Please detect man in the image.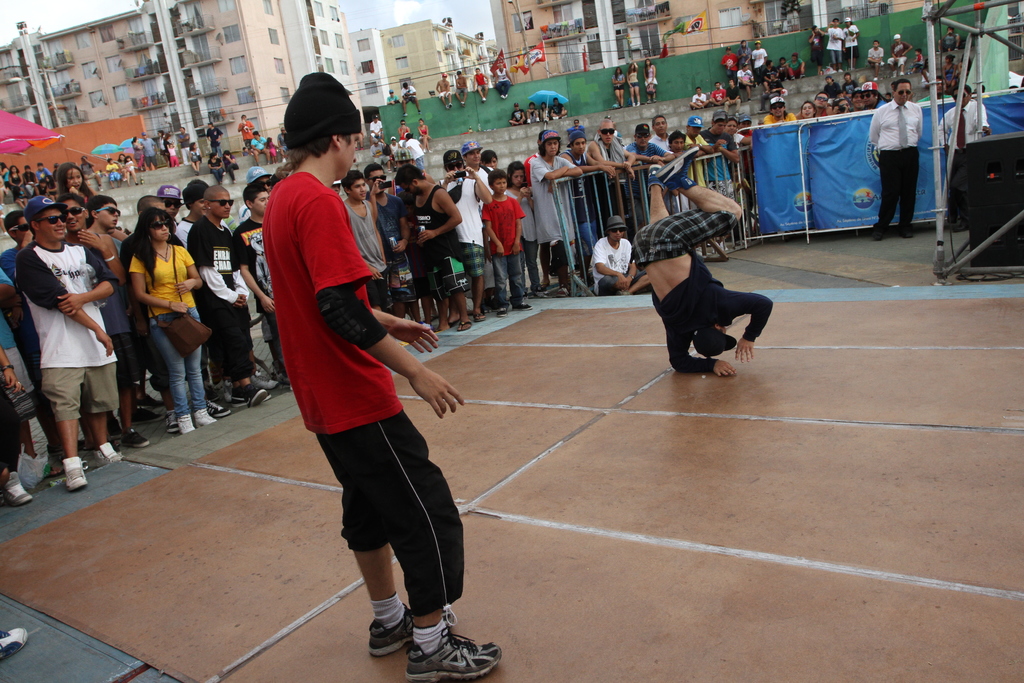
559 130 613 261.
